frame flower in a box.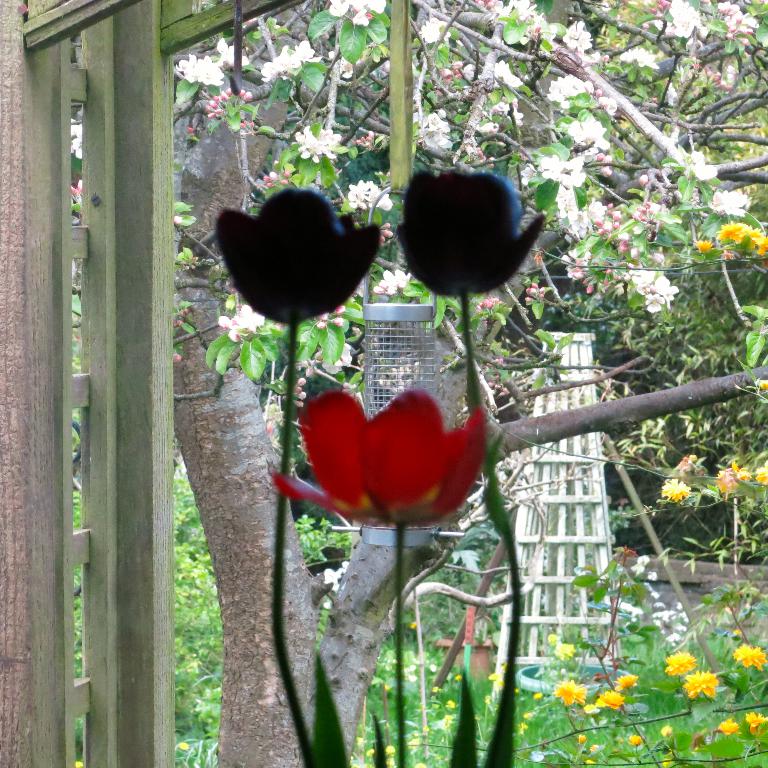
pyautogui.locateOnScreen(680, 670, 717, 700).
